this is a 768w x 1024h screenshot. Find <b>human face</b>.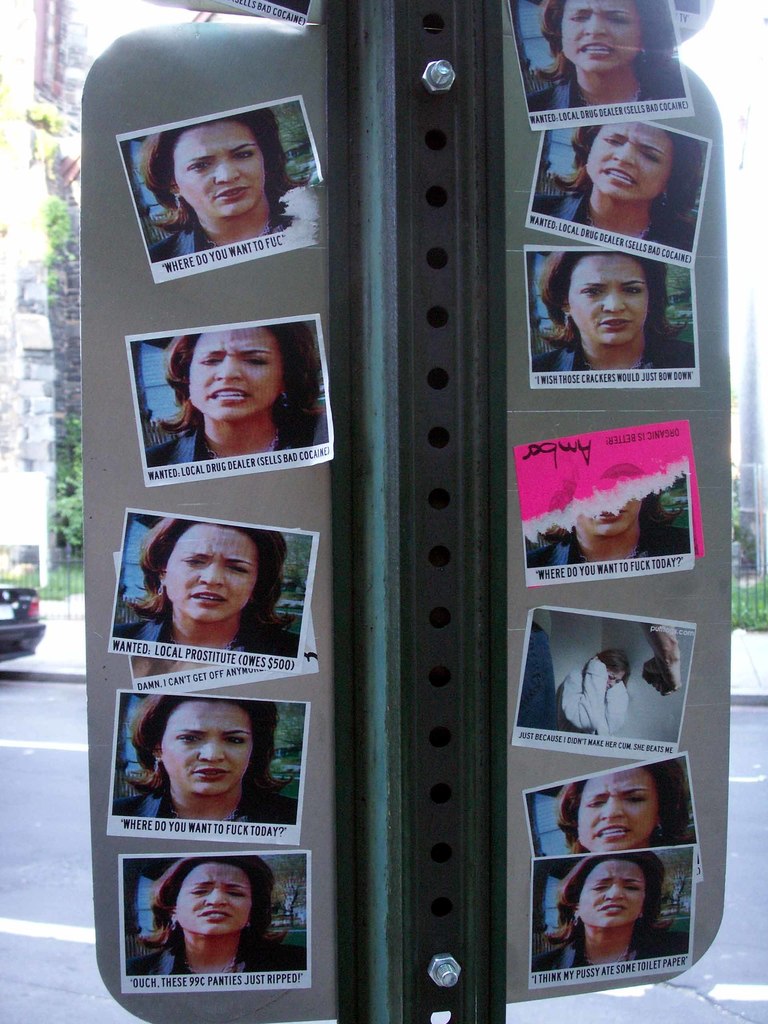
Bounding box: locate(577, 769, 655, 856).
